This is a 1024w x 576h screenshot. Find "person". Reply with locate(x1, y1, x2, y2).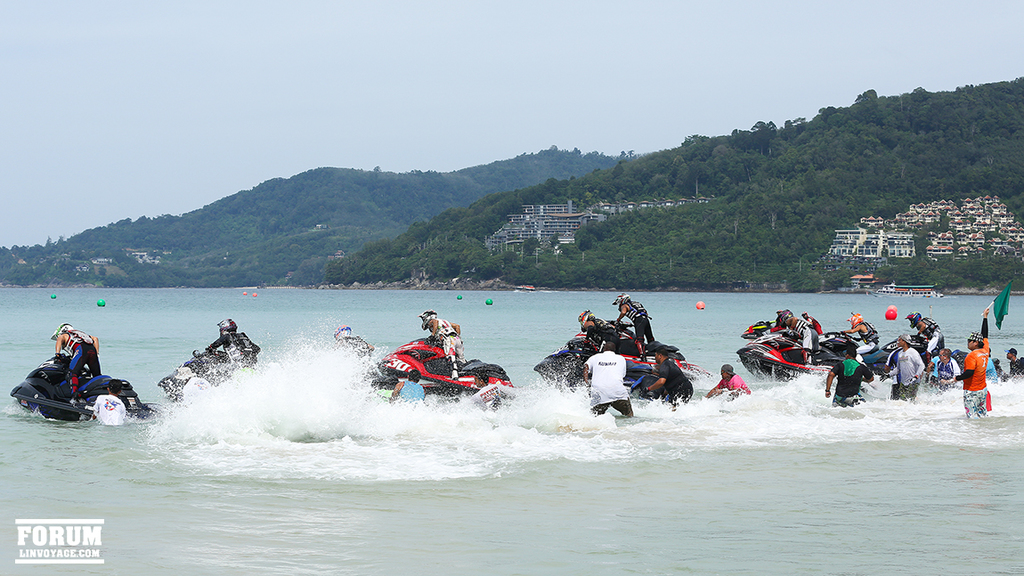
locate(882, 336, 921, 402).
